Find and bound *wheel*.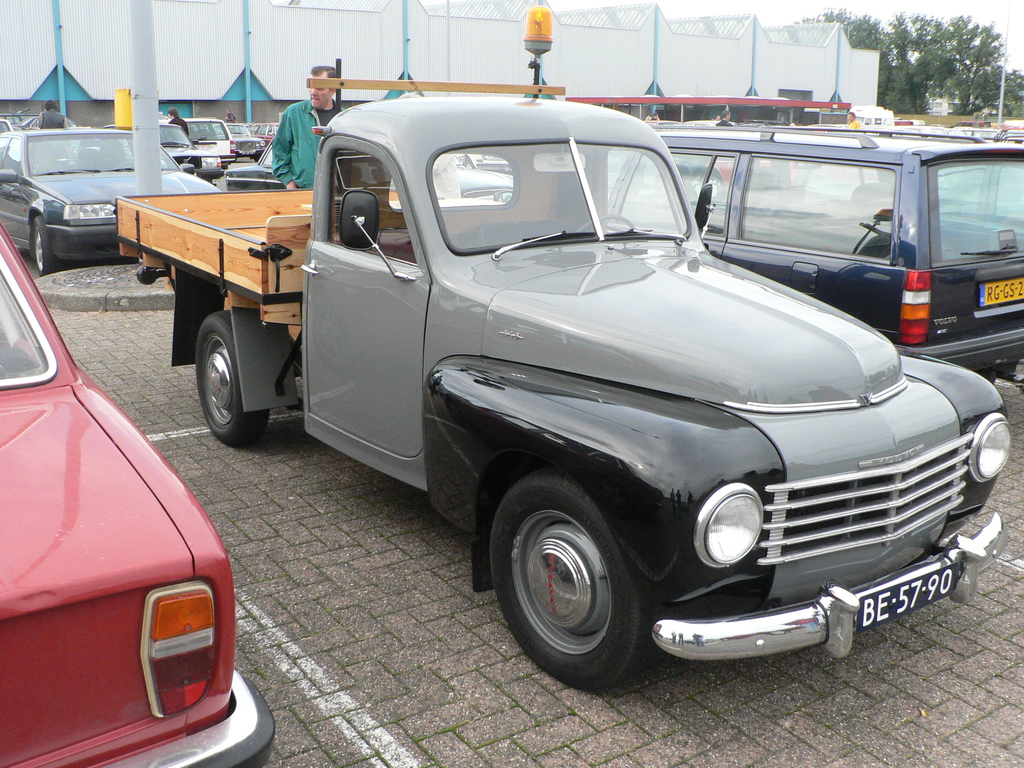
Bound: 196:308:263:447.
